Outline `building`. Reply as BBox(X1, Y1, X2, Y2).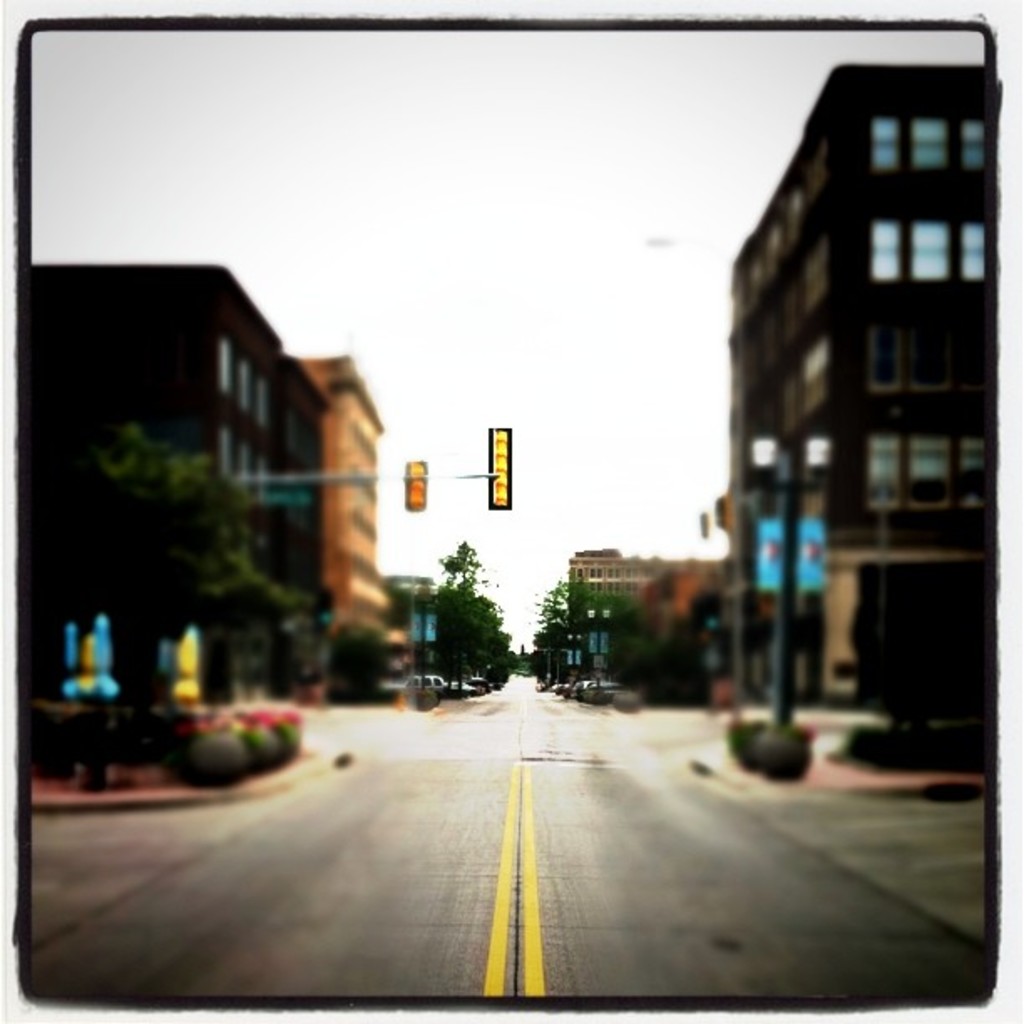
BBox(376, 574, 437, 681).
